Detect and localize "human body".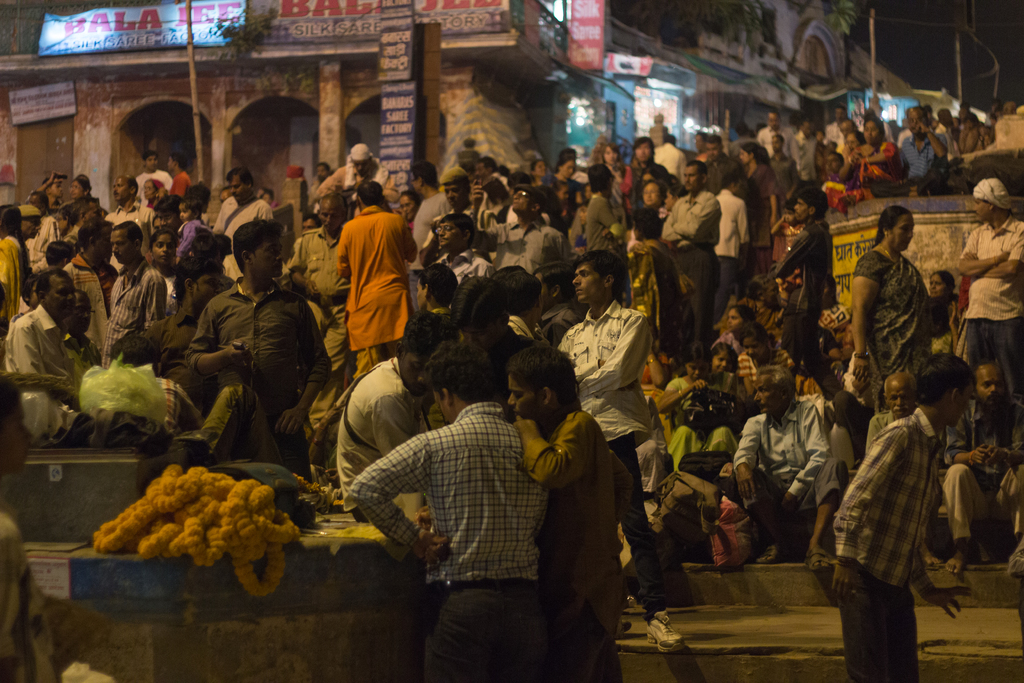
Localized at [x1=838, y1=117, x2=900, y2=186].
